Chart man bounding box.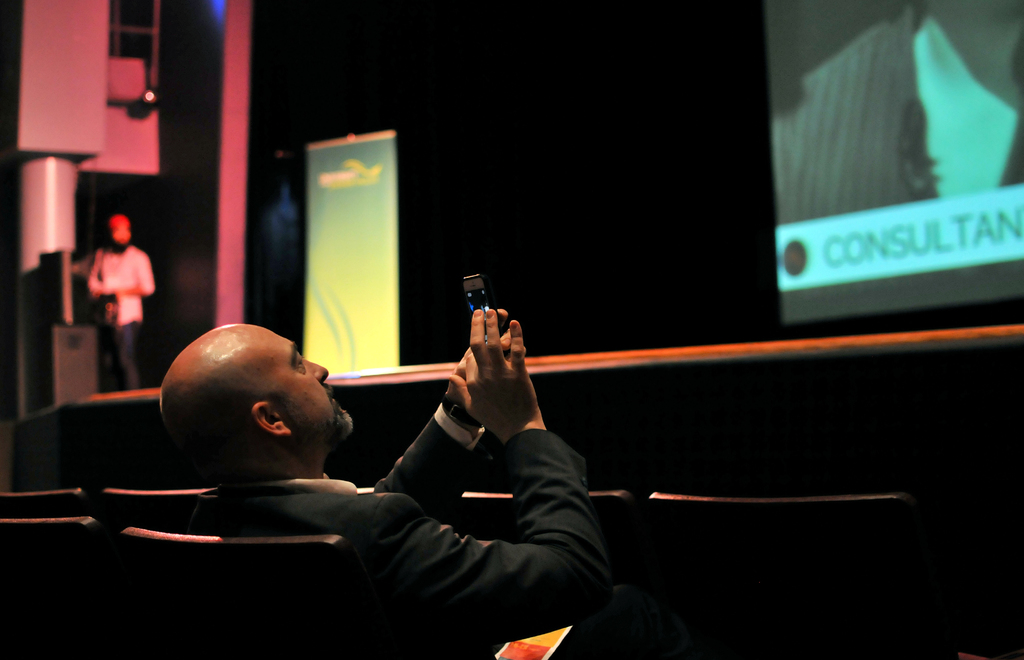
Charted: 154, 302, 613, 659.
